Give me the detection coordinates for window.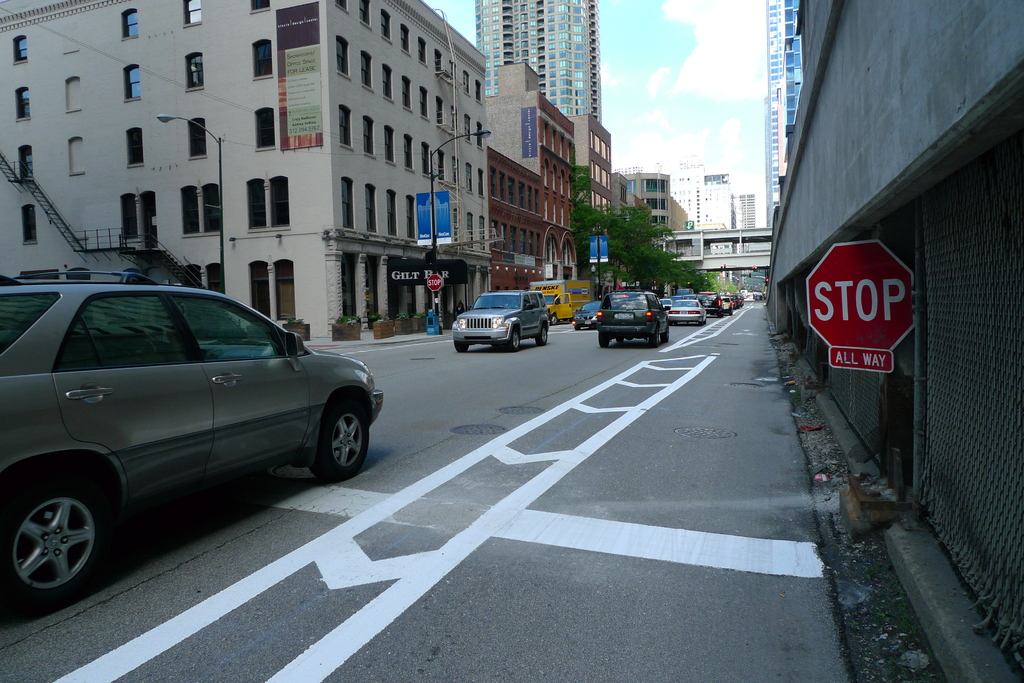
<region>480, 128, 485, 150</region>.
